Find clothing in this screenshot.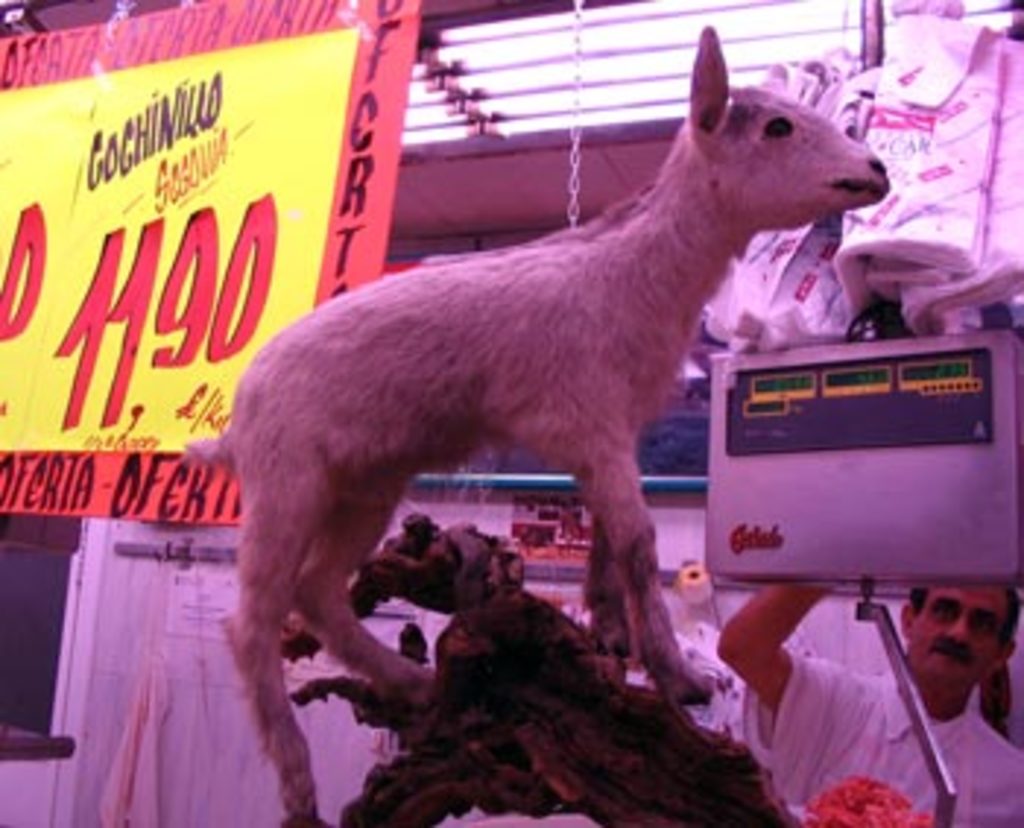
The bounding box for clothing is [737, 664, 1021, 825].
